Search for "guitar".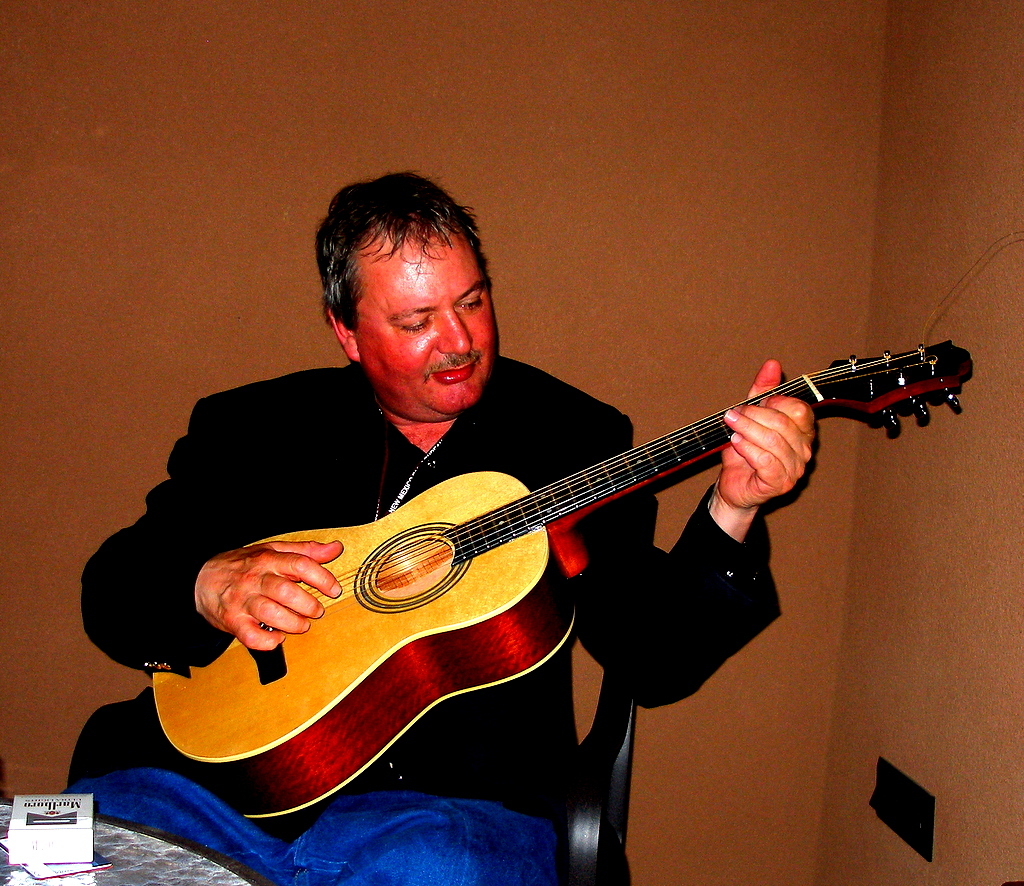
Found at 150:328:988:831.
